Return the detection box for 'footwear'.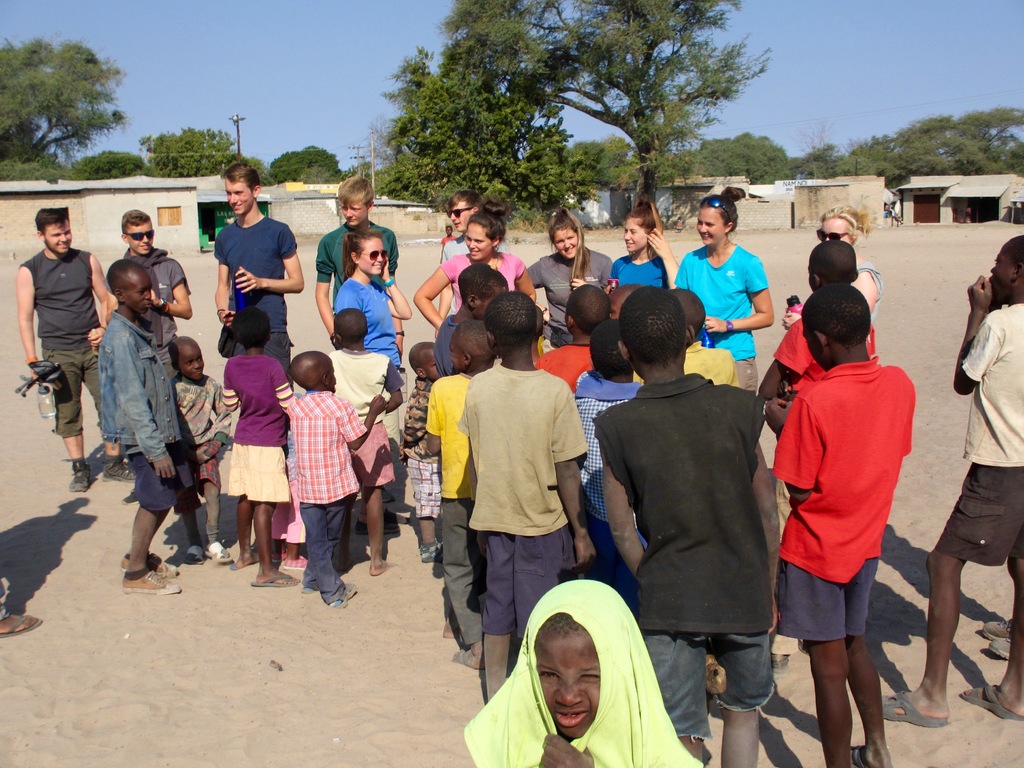
locate(326, 580, 357, 611).
